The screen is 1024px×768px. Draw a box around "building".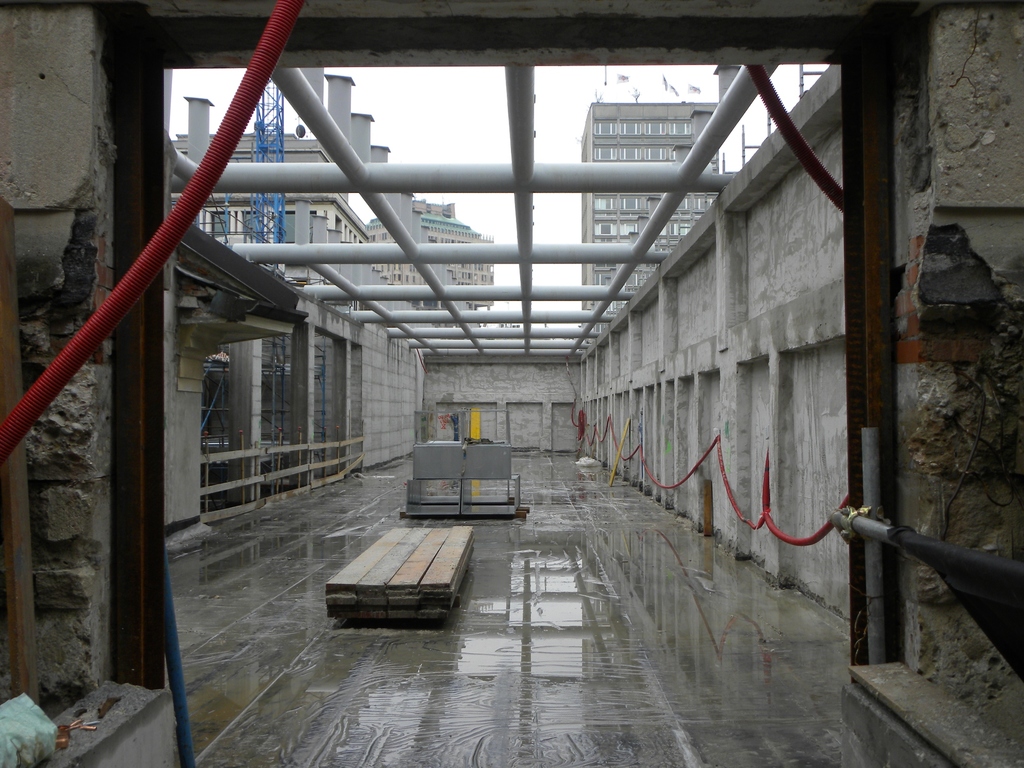
bbox=(0, 0, 1023, 767).
